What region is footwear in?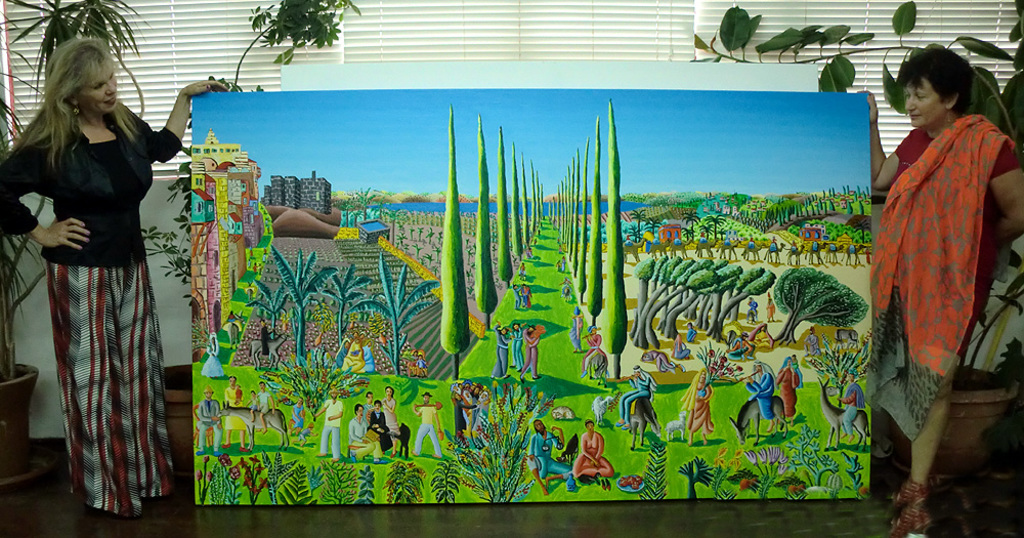
select_region(332, 457, 337, 460).
